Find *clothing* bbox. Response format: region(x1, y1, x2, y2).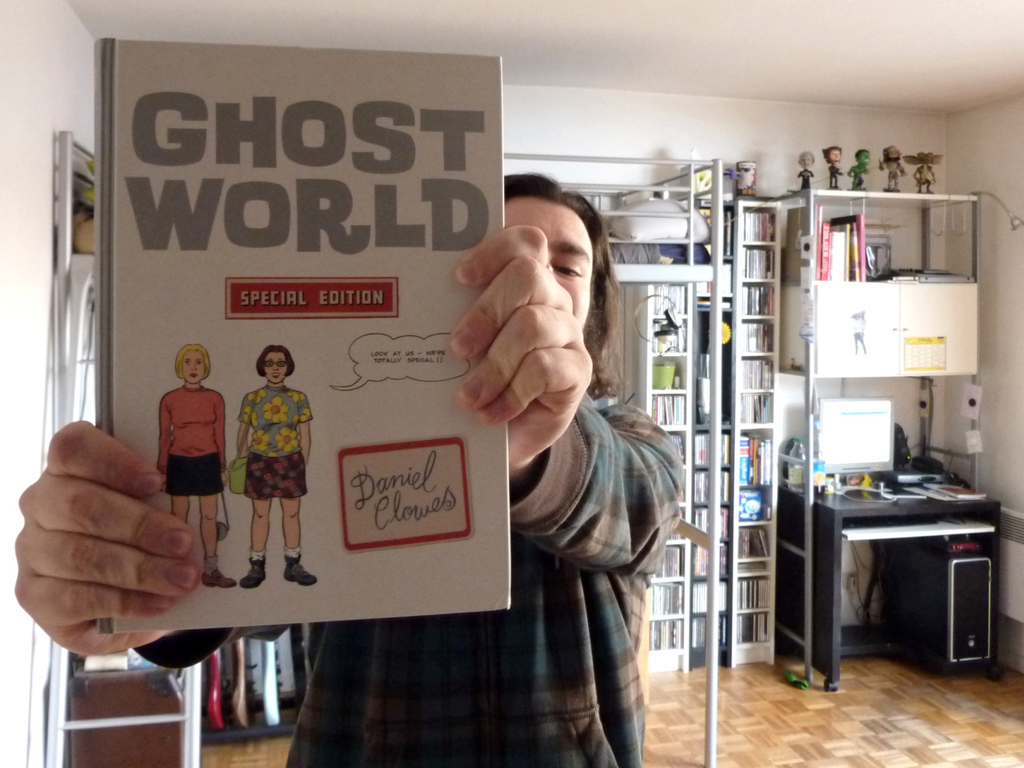
region(158, 386, 228, 498).
